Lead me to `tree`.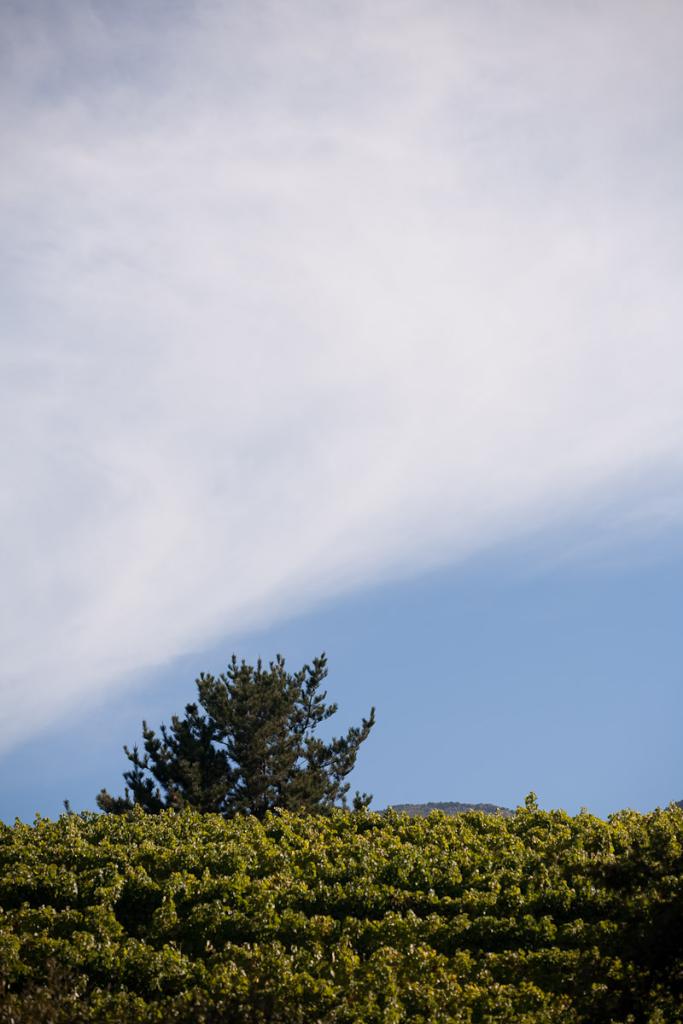
Lead to [x1=370, y1=787, x2=509, y2=831].
